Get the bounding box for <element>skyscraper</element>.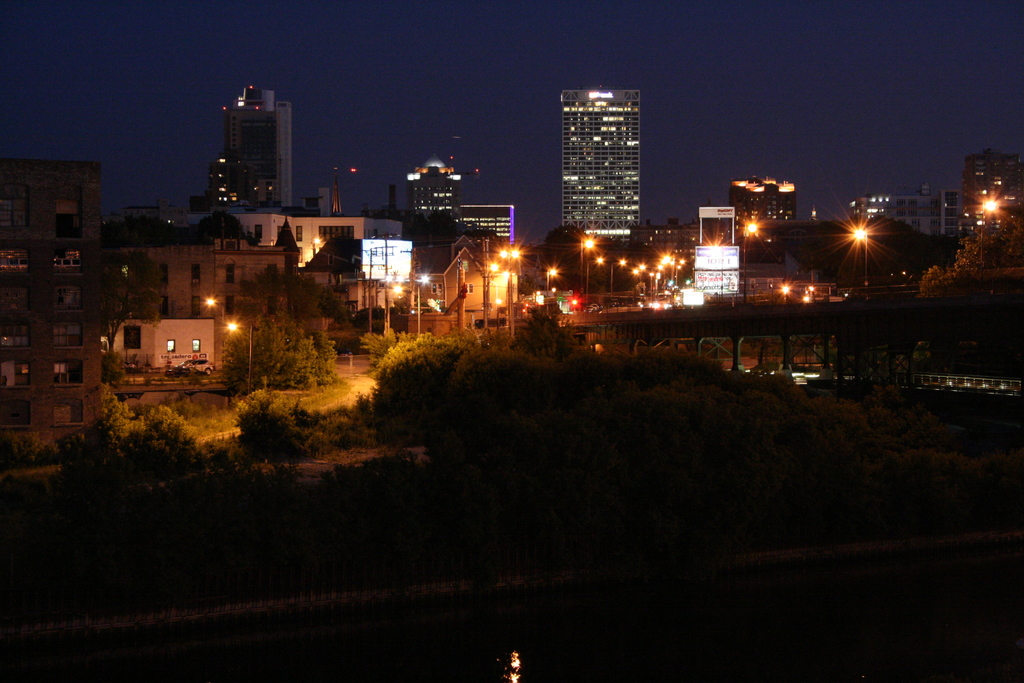
[554, 71, 668, 242].
